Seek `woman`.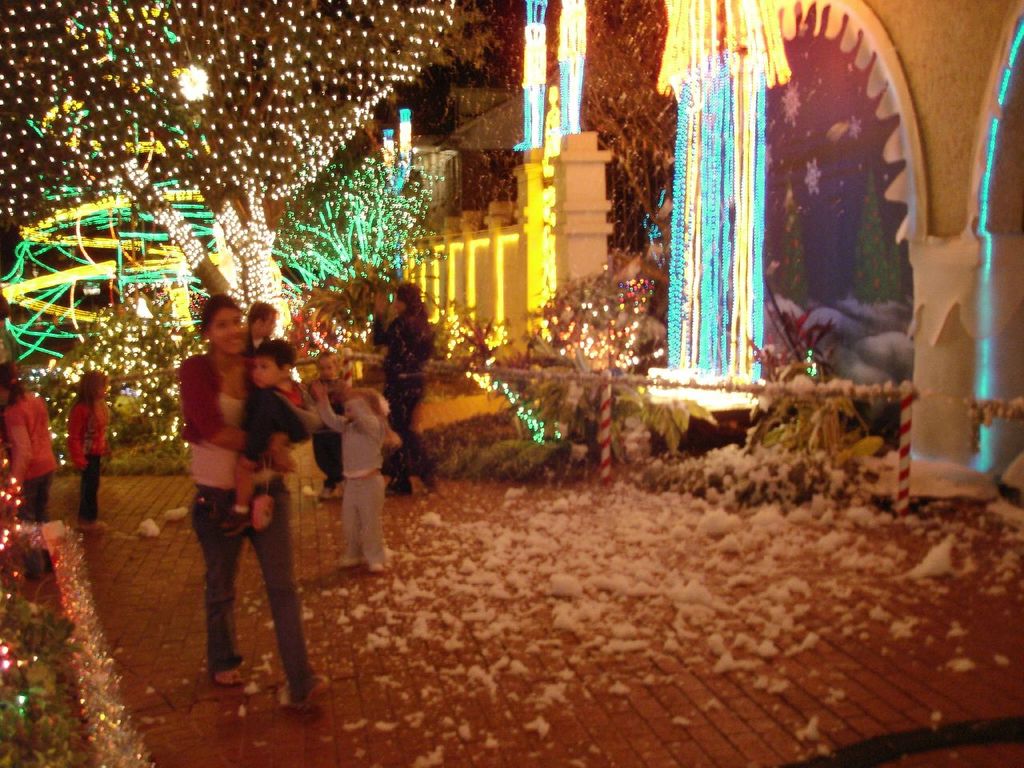
crop(374, 284, 434, 498).
